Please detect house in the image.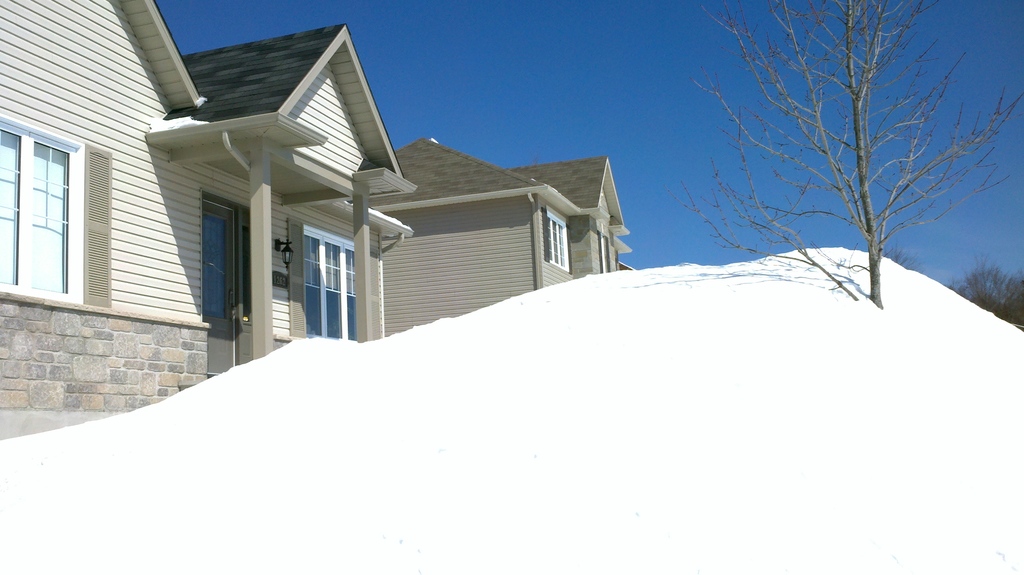
bbox=(365, 118, 628, 337).
